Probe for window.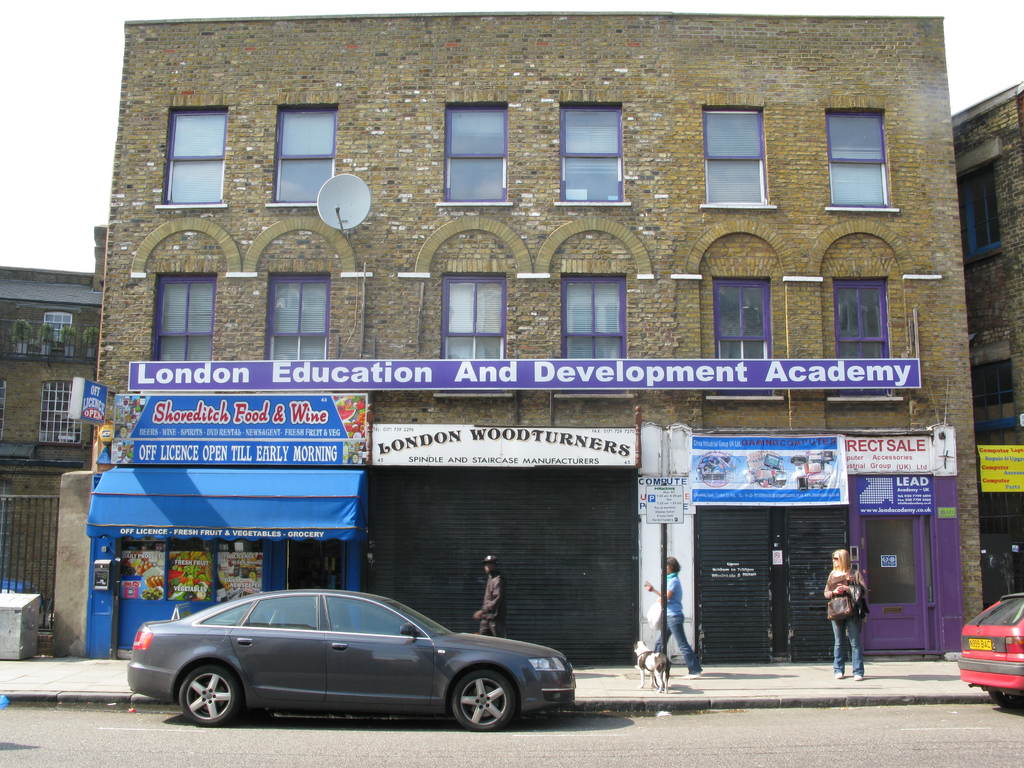
Probe result: locate(40, 314, 70, 346).
